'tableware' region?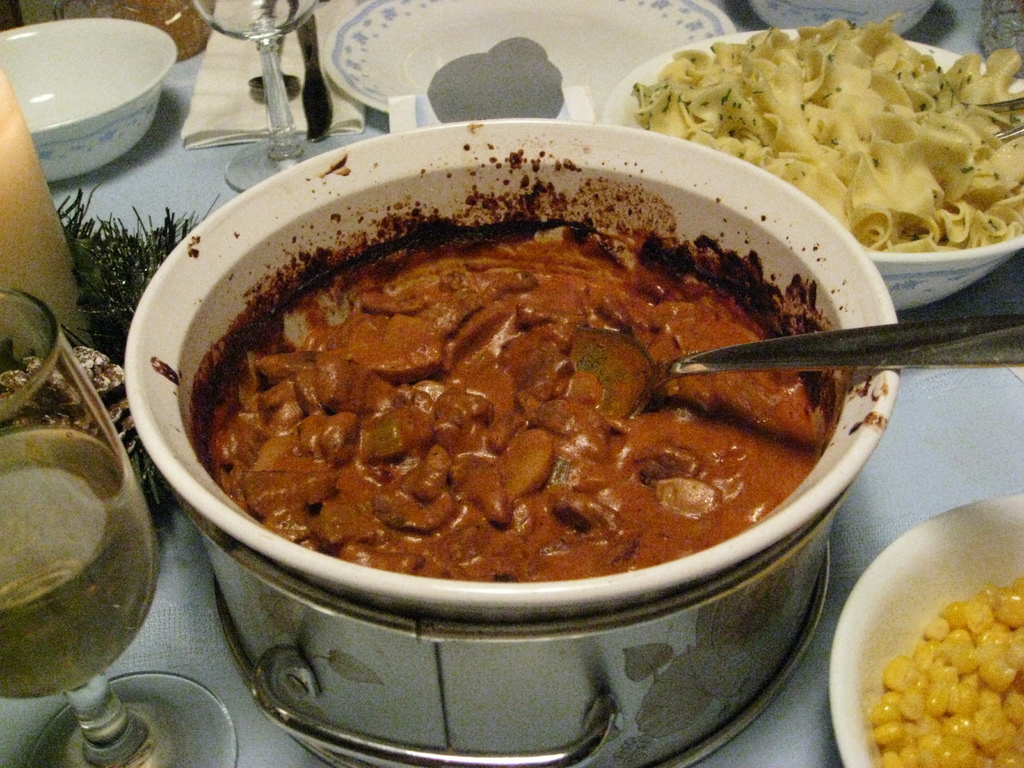
743 0 933 38
